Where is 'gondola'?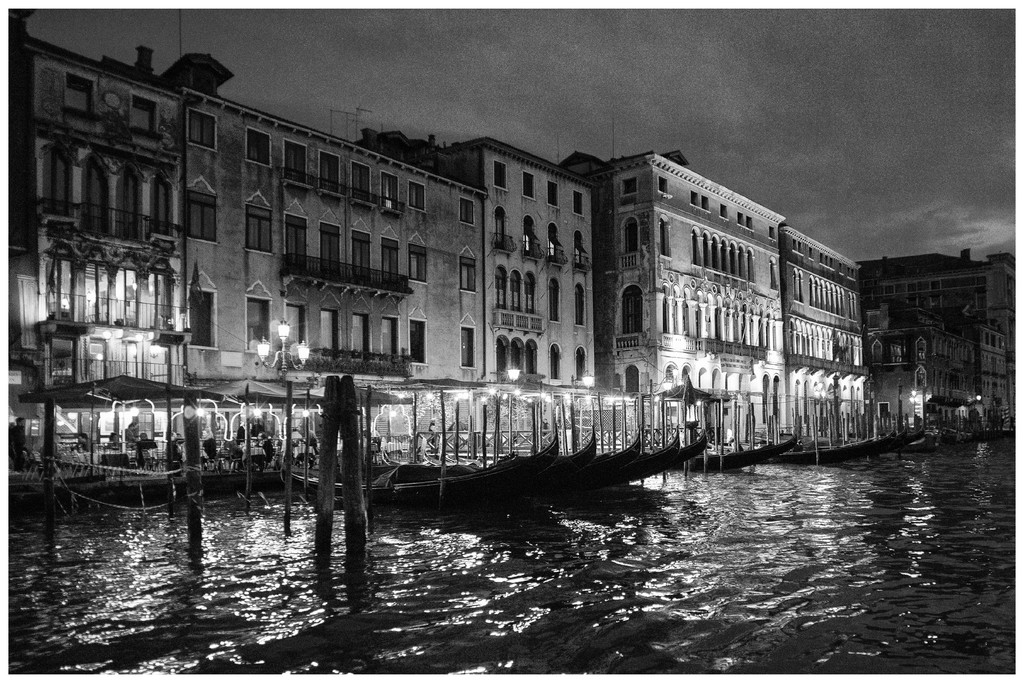
BBox(418, 429, 683, 488).
